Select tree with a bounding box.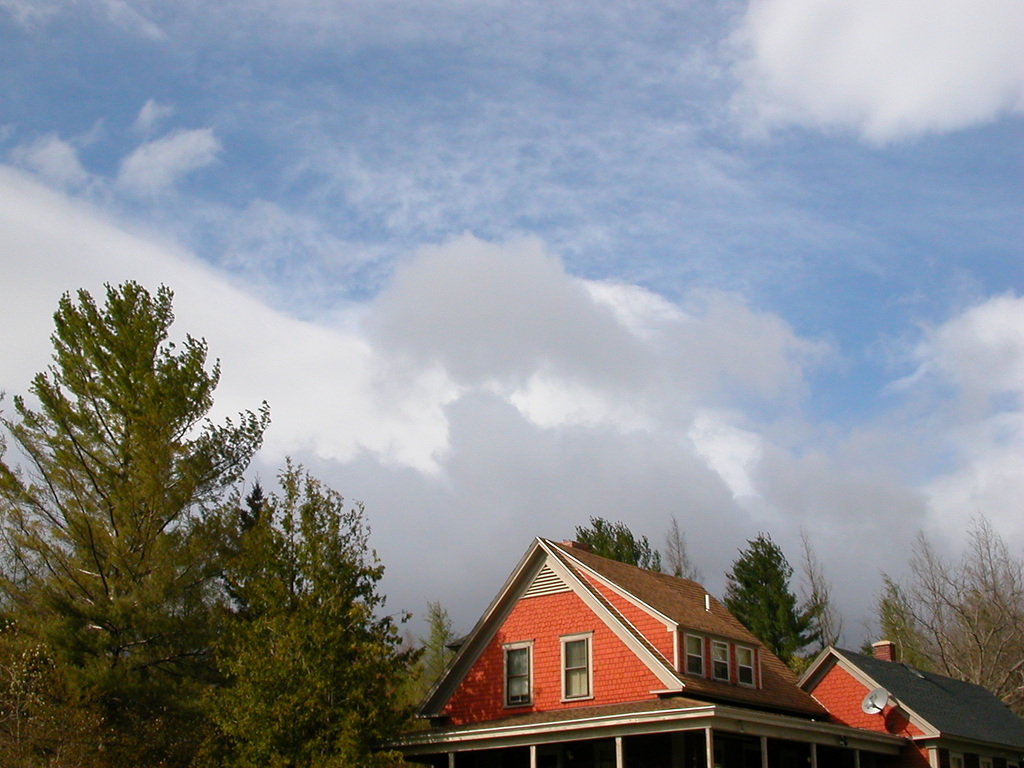
726, 532, 842, 684.
